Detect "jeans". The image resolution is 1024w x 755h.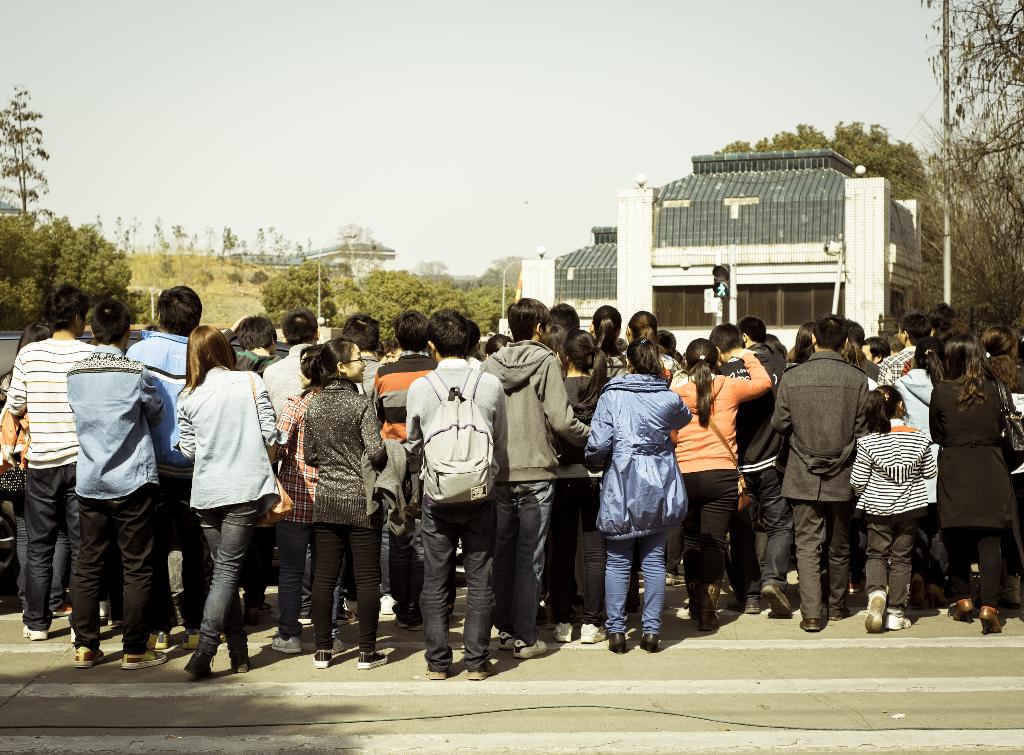
x1=23 y1=459 x2=79 y2=629.
